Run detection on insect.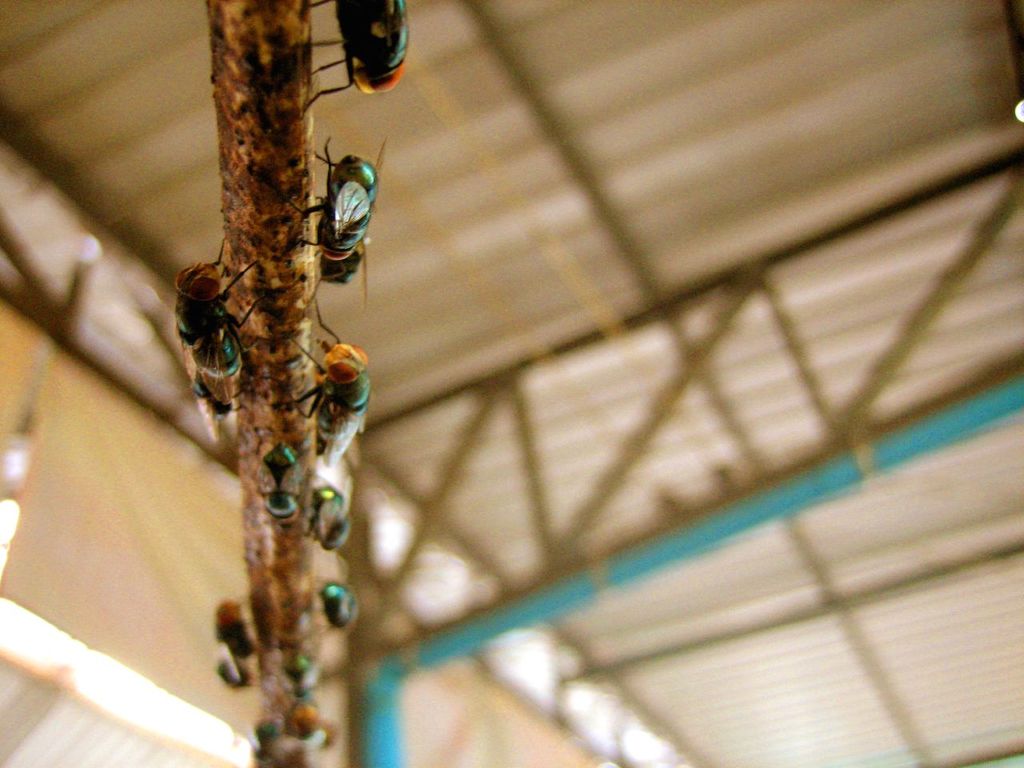
Result: bbox(262, 302, 373, 470).
